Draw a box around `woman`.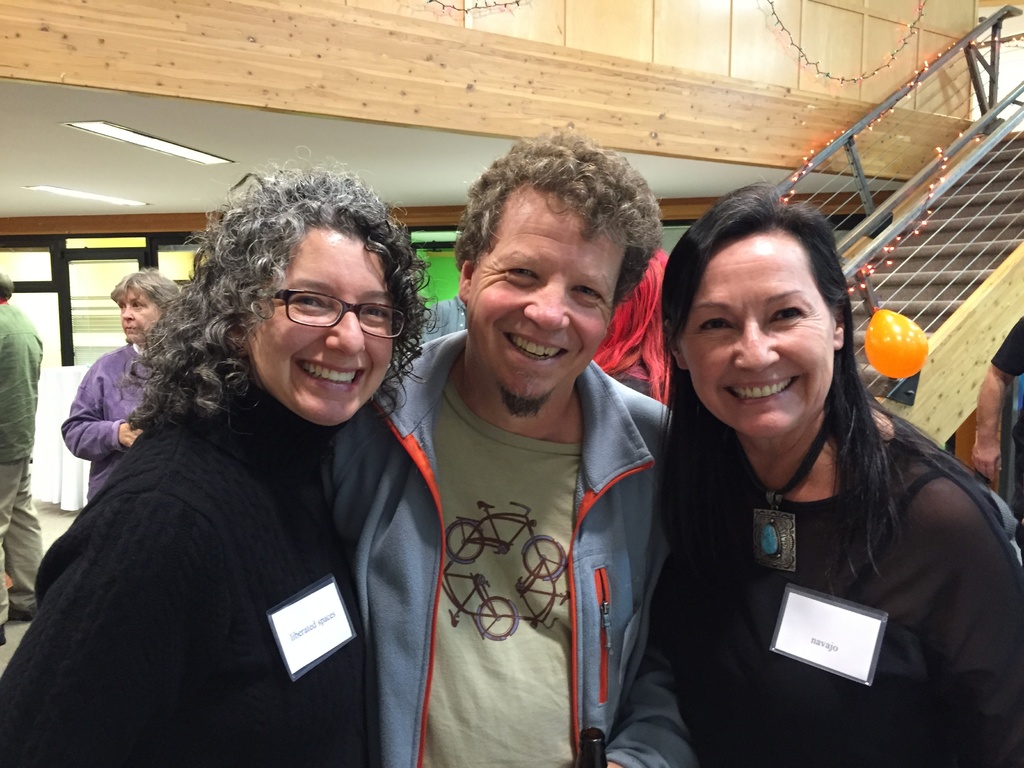
<bbox>54, 266, 206, 497</bbox>.
